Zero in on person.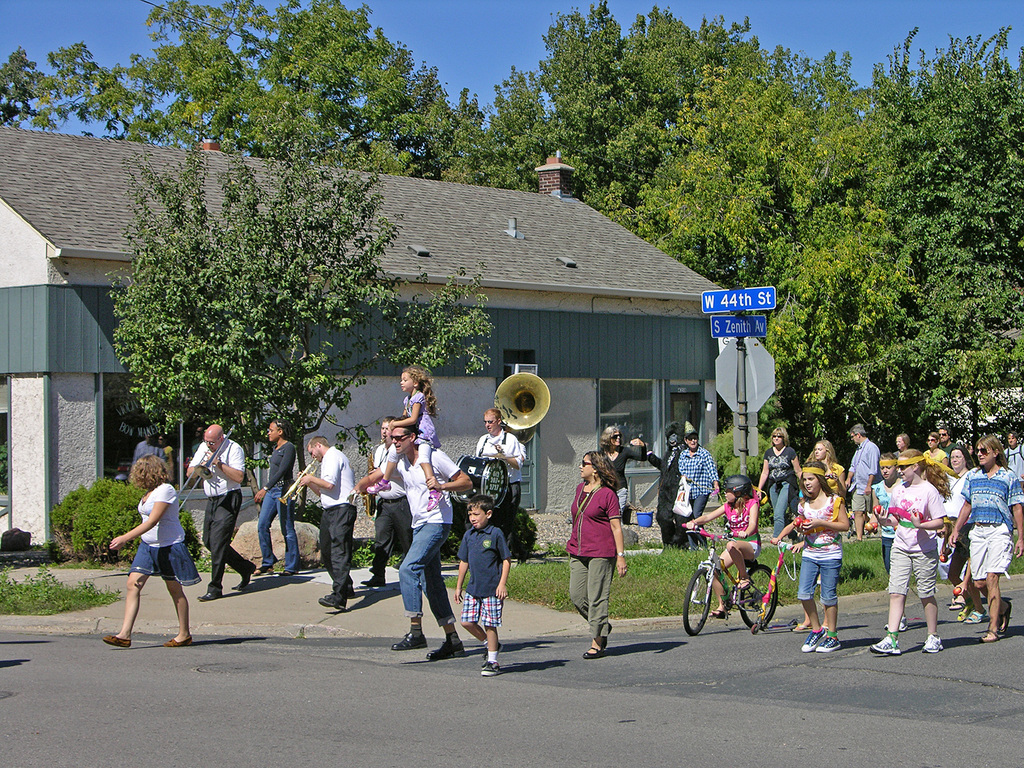
Zeroed in: [left=872, top=445, right=952, bottom=659].
